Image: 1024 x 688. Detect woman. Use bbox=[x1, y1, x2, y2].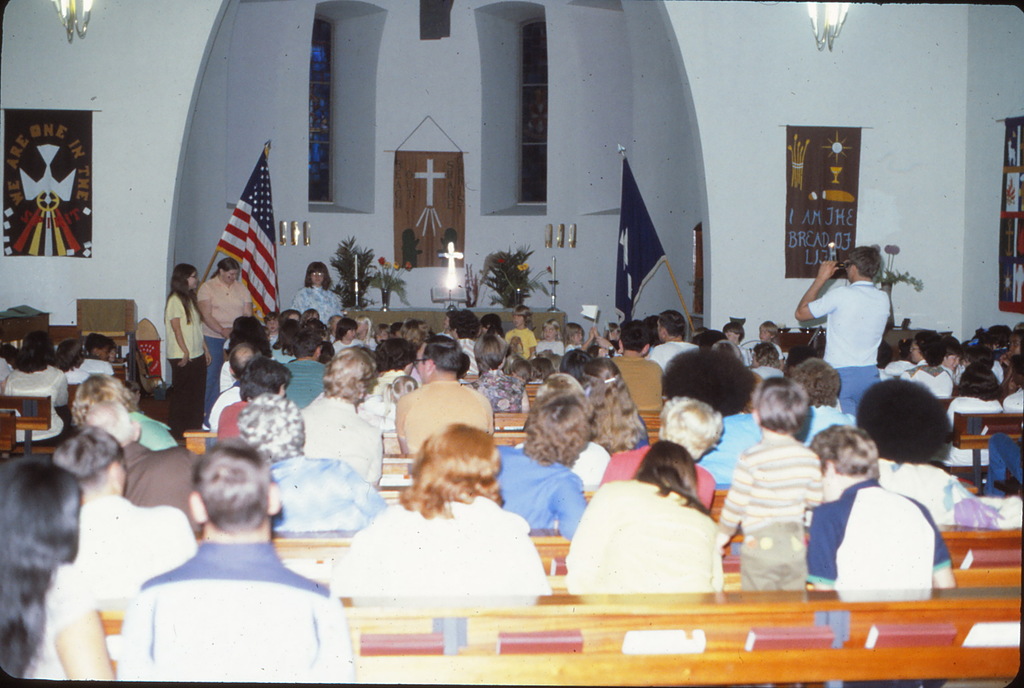
bbox=[289, 260, 343, 320].
